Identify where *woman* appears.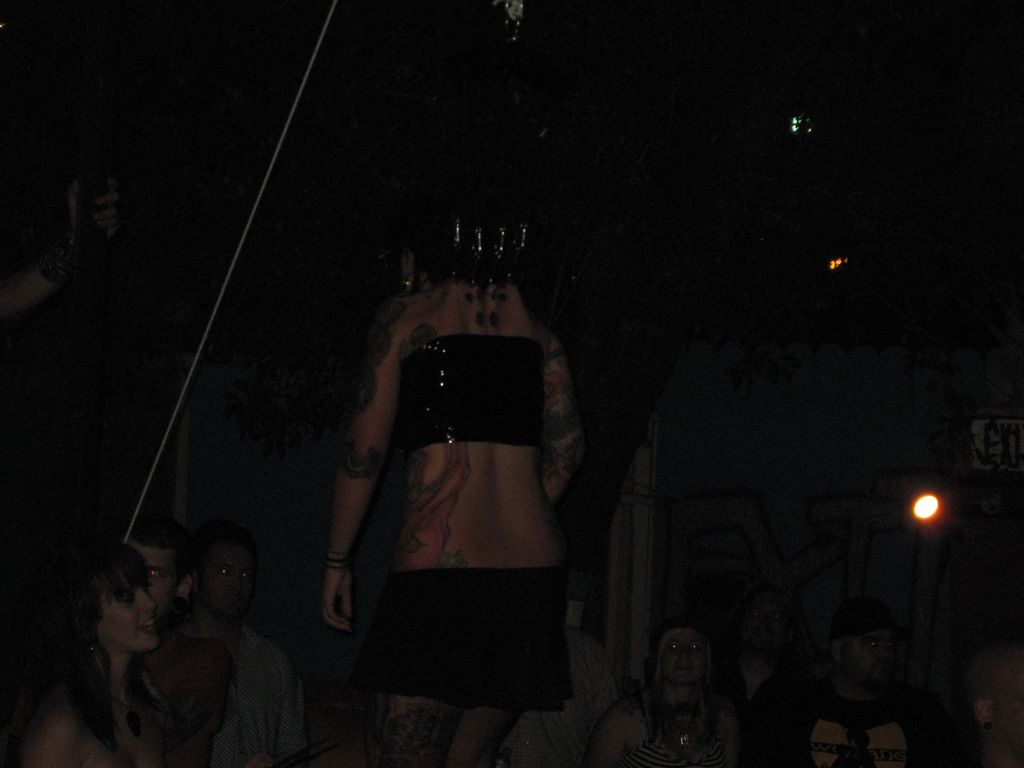
Appears at 323:202:585:739.
